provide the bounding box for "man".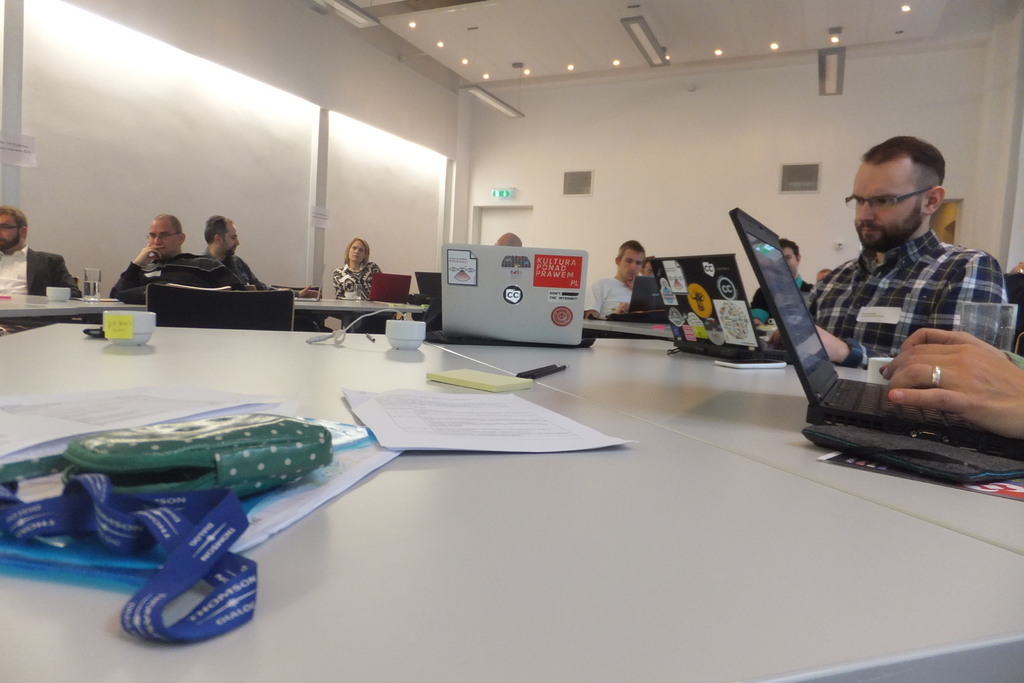
pyautogui.locateOnScreen(757, 123, 1023, 393).
